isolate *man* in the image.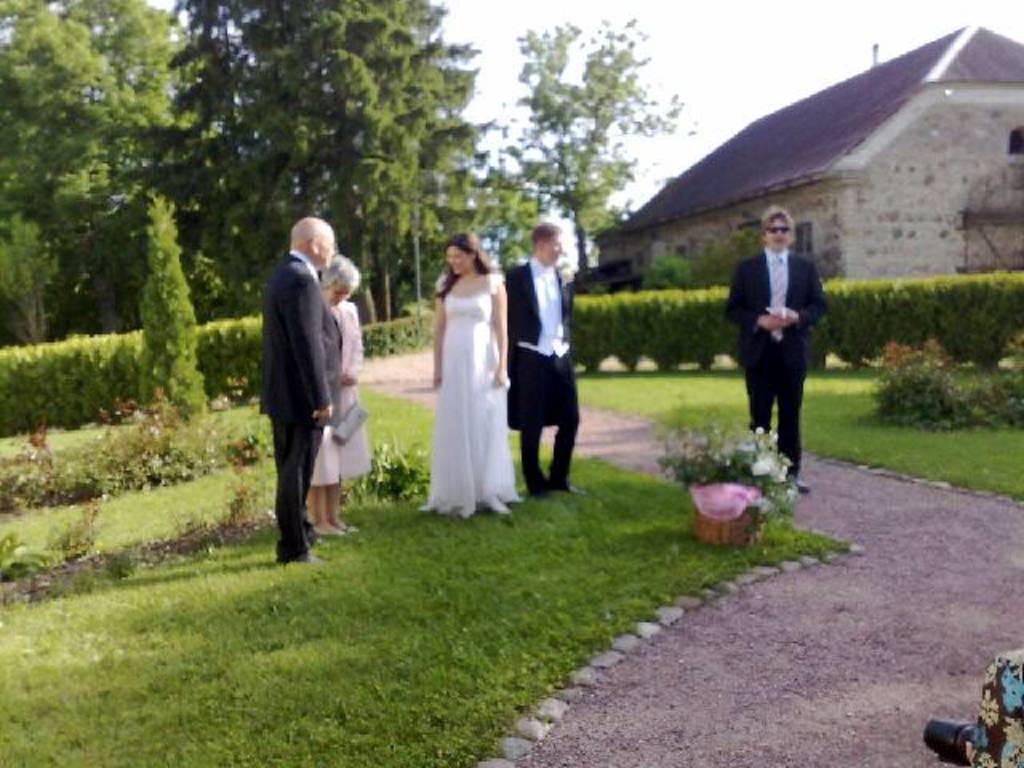
Isolated region: BBox(494, 224, 590, 496).
